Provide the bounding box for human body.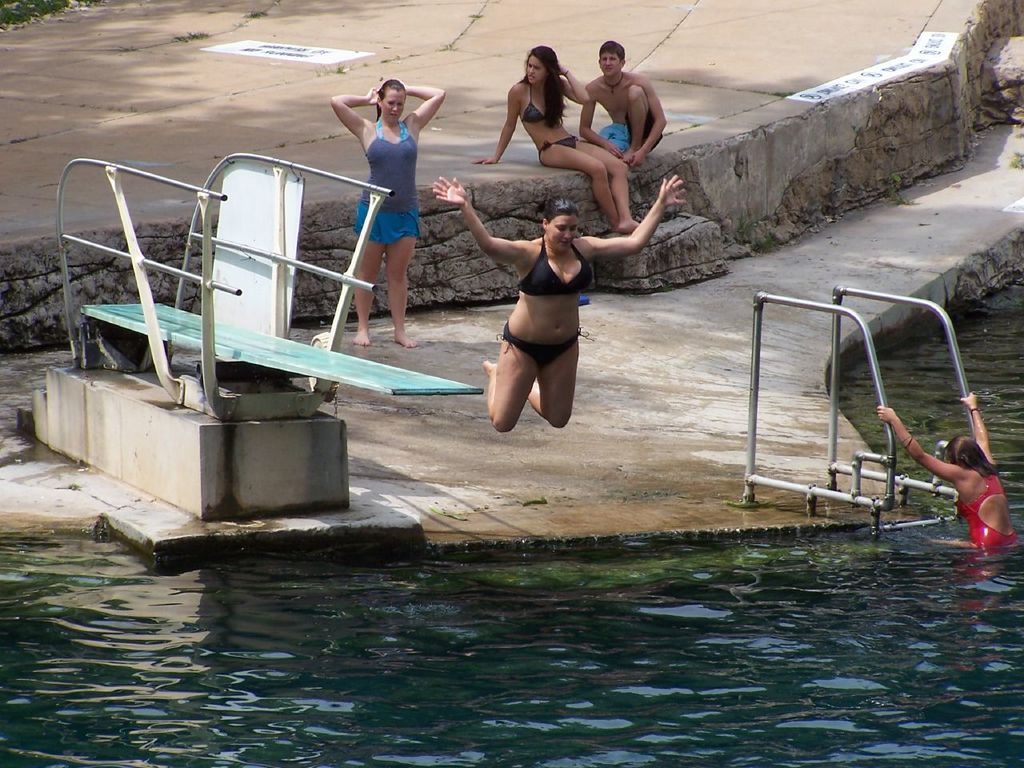
<region>571, 37, 658, 166</region>.
